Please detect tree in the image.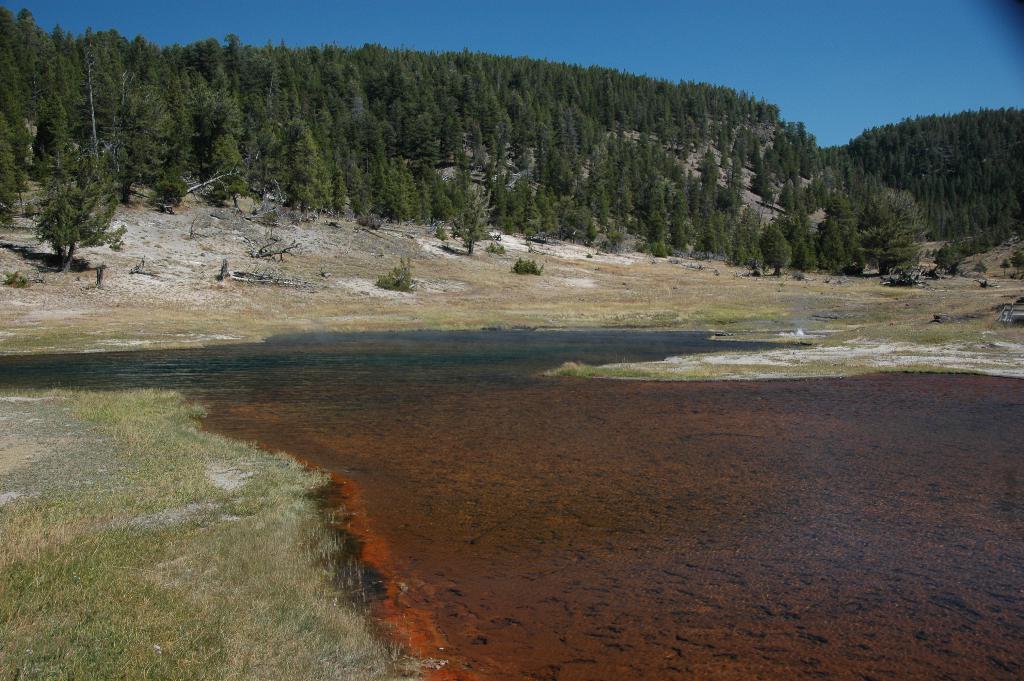
<box>0,129,29,216</box>.
